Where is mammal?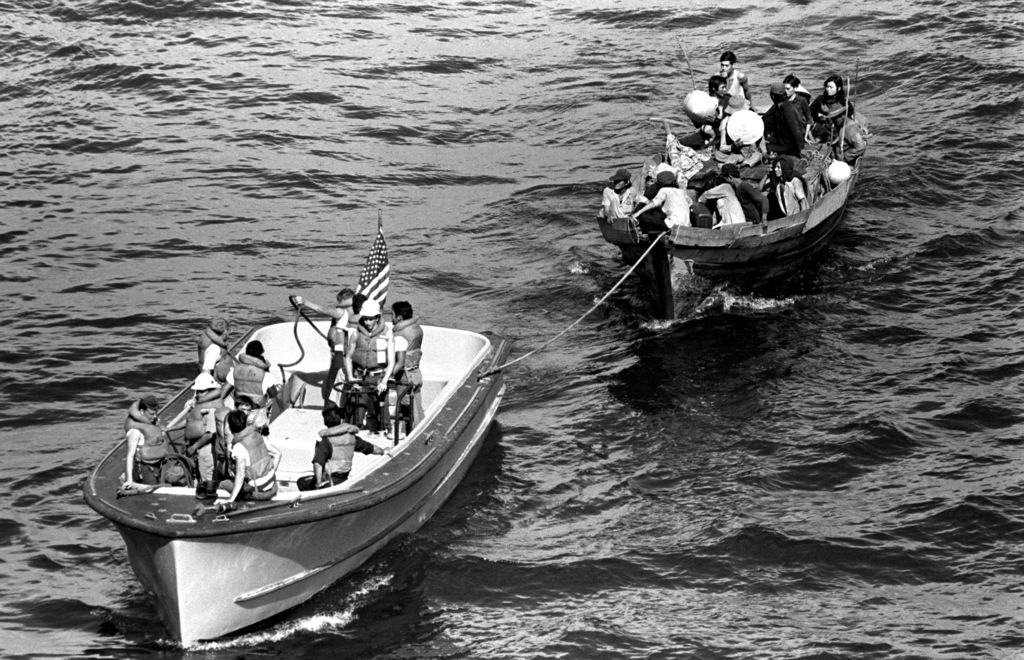
348:290:366:340.
